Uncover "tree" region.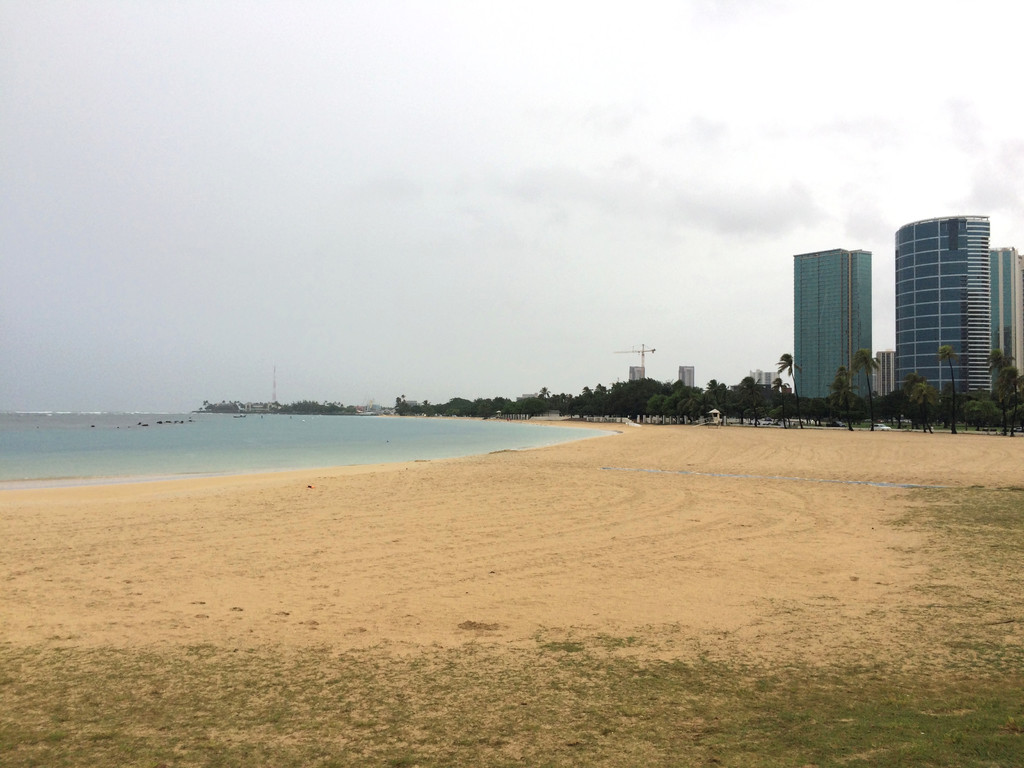
Uncovered: {"left": 852, "top": 346, "right": 877, "bottom": 427}.
